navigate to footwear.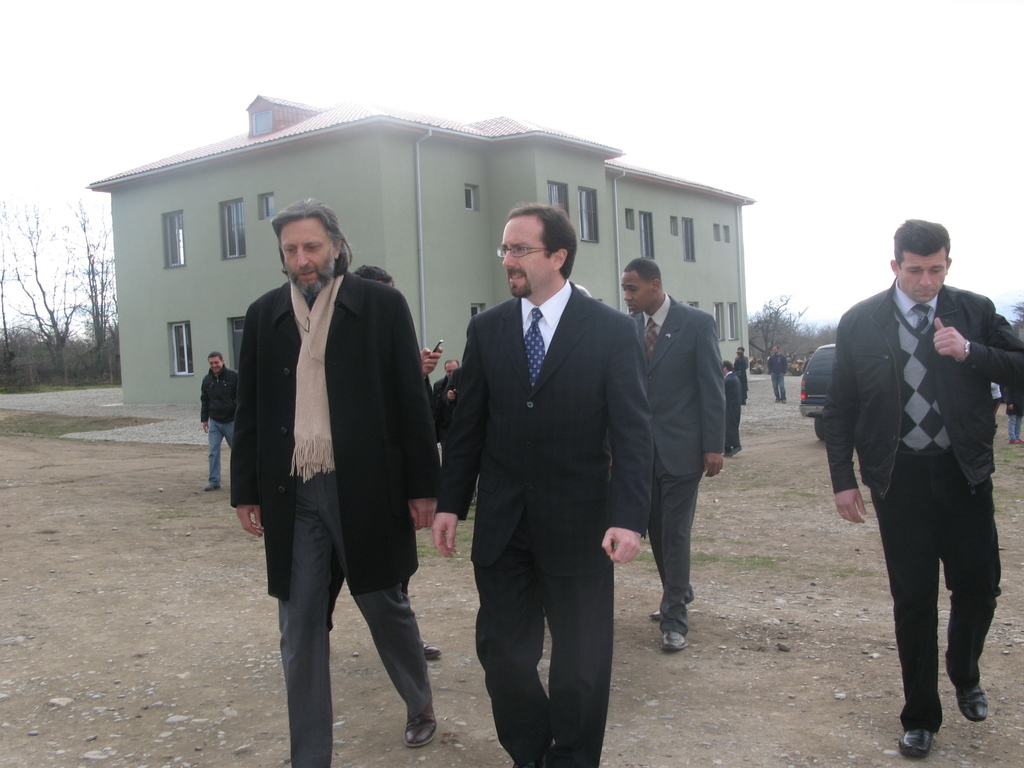
Navigation target: box=[402, 702, 439, 749].
